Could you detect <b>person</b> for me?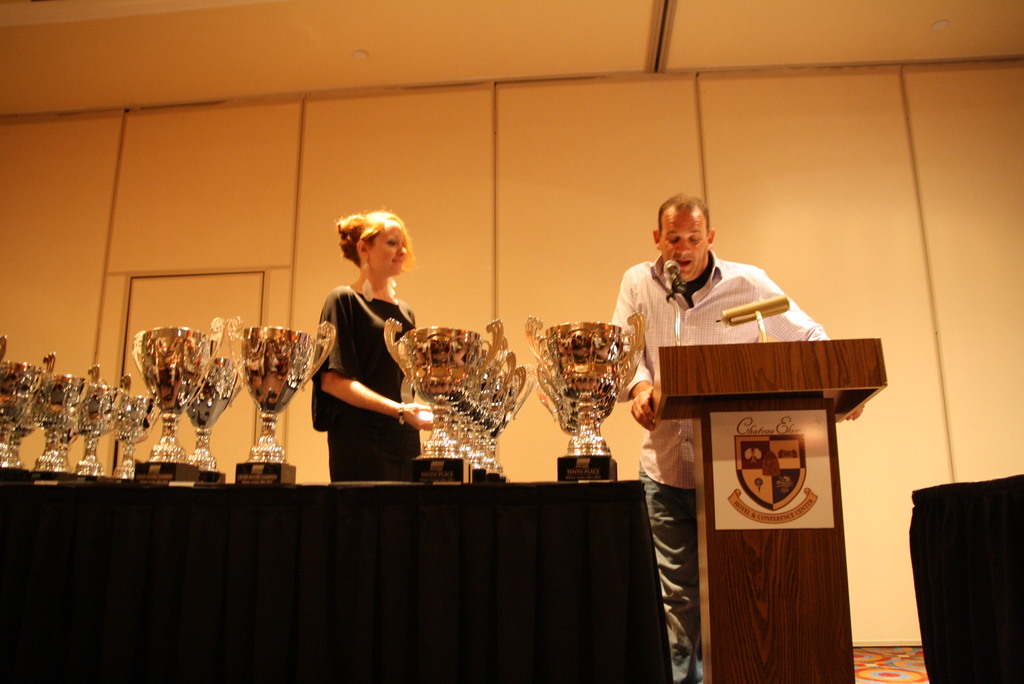
Detection result: BBox(298, 208, 472, 480).
